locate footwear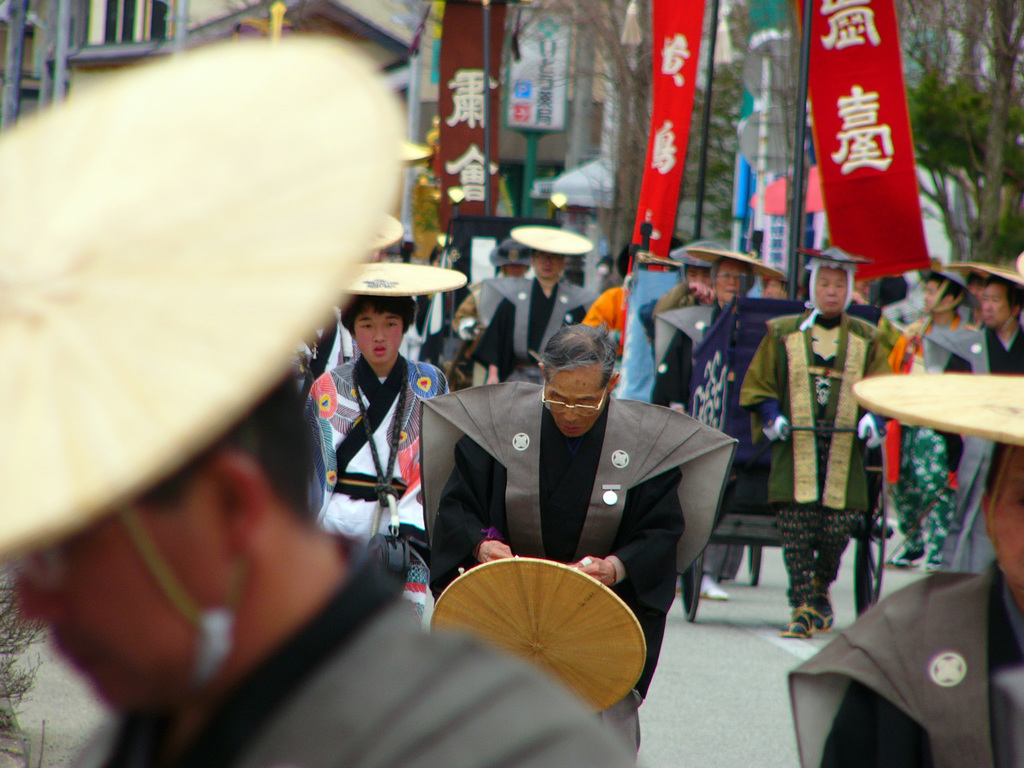
<box>700,570,730,602</box>
